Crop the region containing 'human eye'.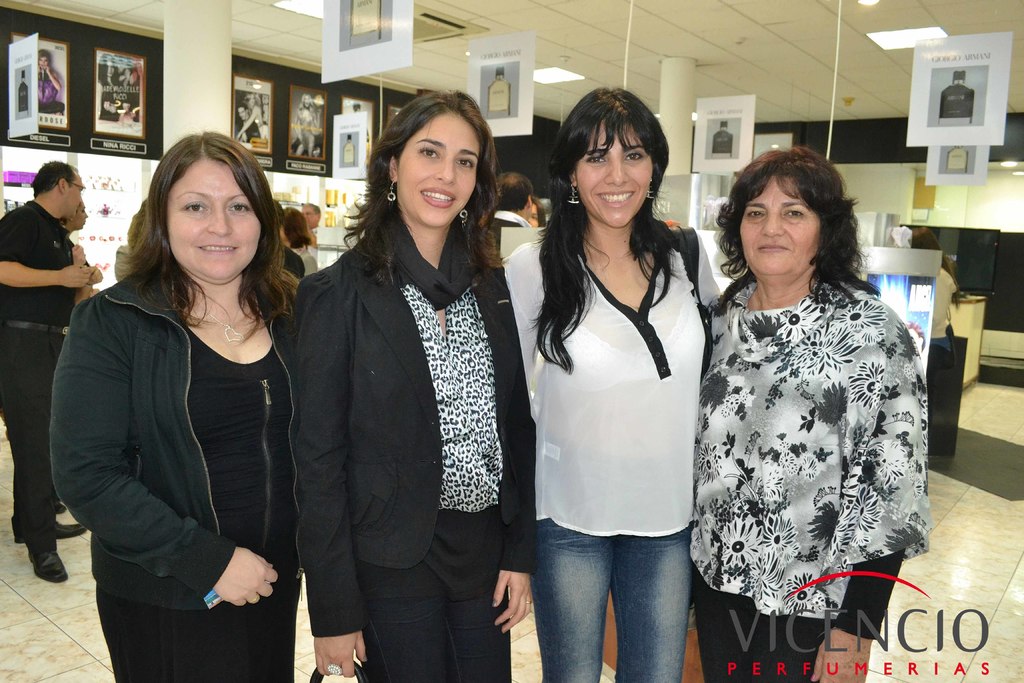
Crop region: 177,201,206,215.
